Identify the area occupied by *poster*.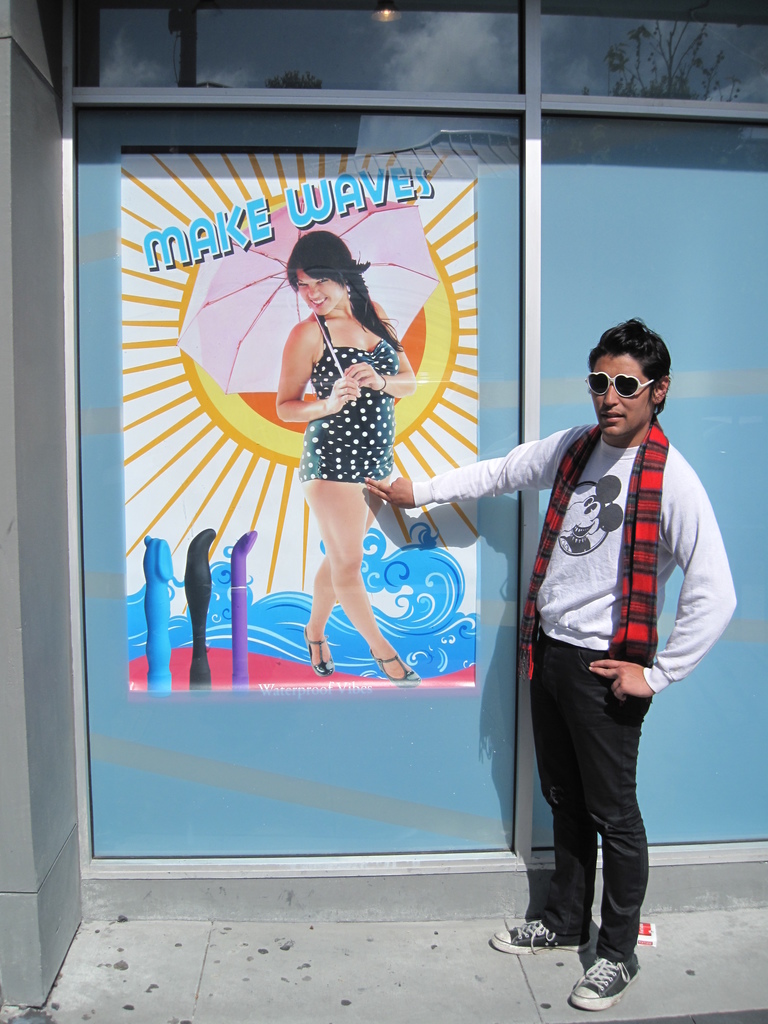
Area: 128 158 483 695.
